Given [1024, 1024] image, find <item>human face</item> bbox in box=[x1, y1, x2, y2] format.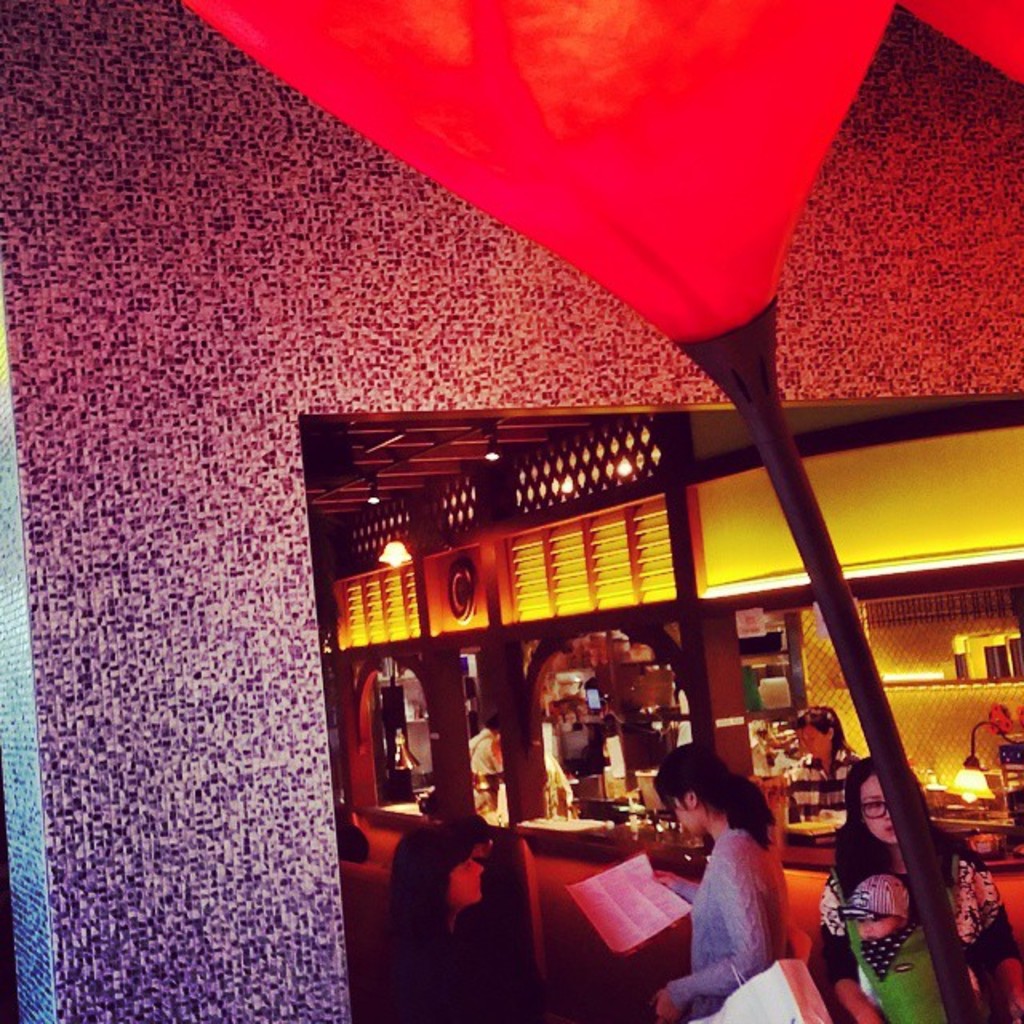
box=[666, 792, 701, 838].
